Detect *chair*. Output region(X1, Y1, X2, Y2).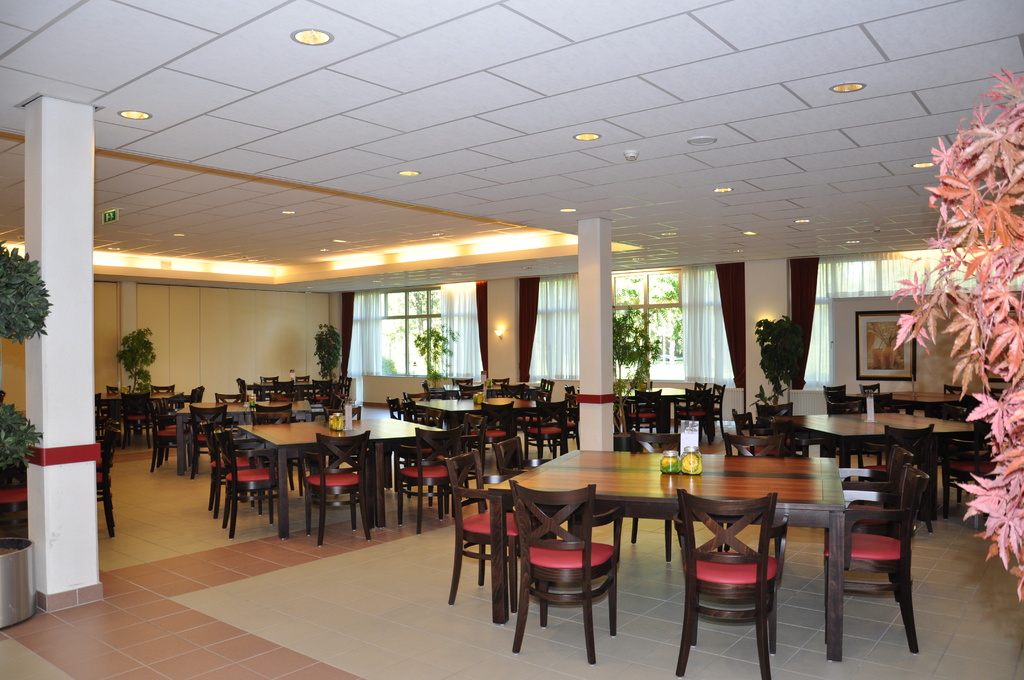
region(825, 454, 936, 663).
